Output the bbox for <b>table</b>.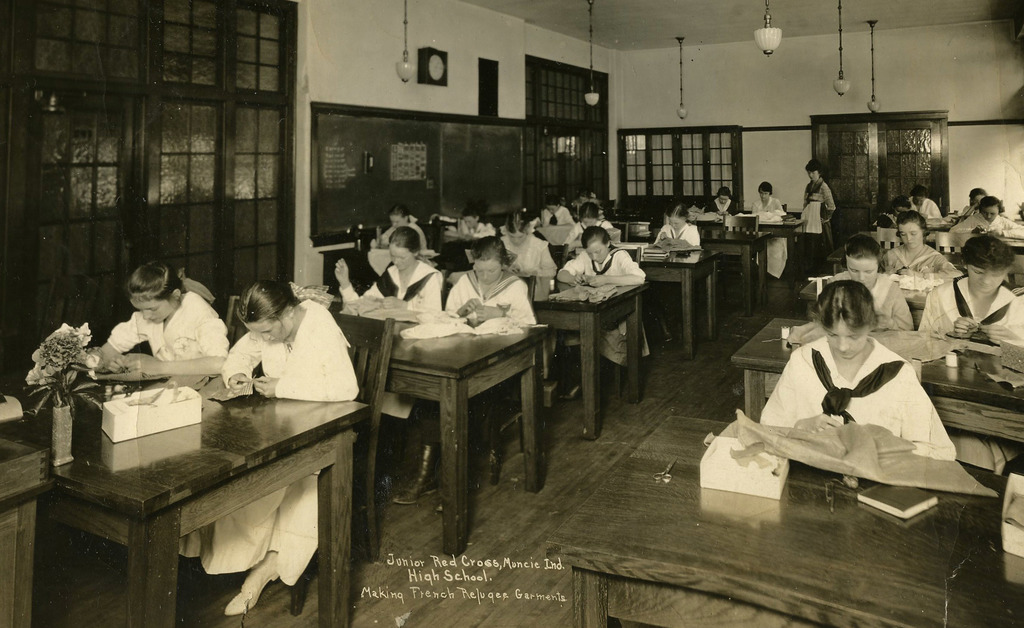
639, 252, 721, 361.
